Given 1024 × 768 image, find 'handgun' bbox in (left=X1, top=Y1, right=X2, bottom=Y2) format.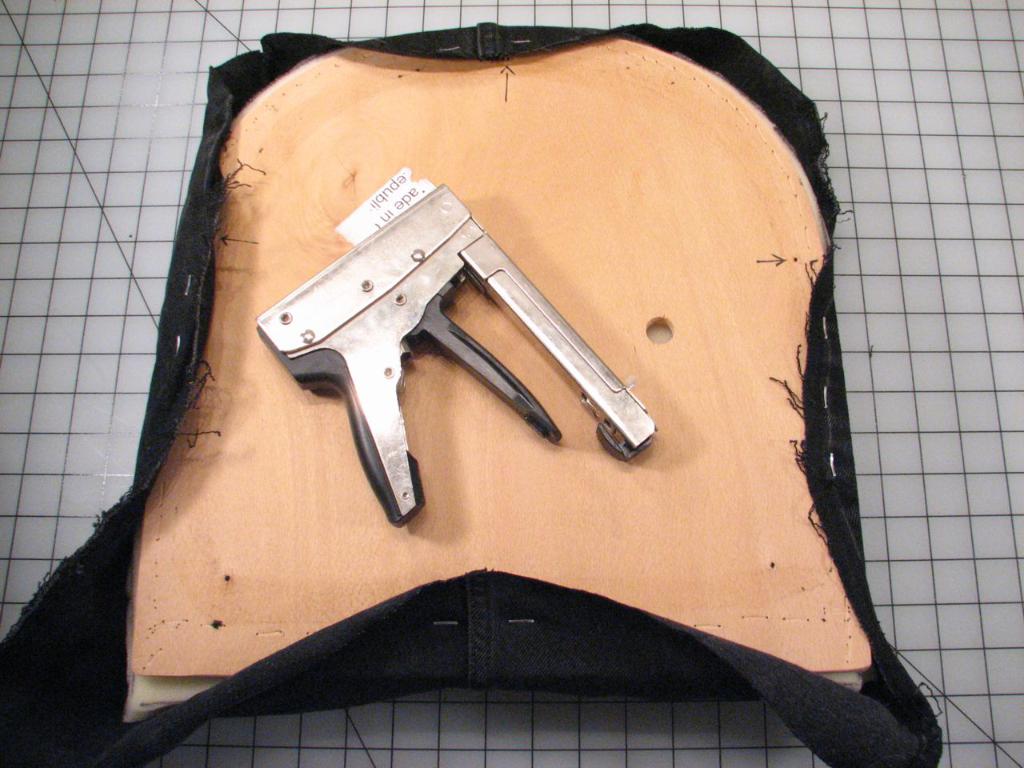
(left=250, top=178, right=659, bottom=522).
